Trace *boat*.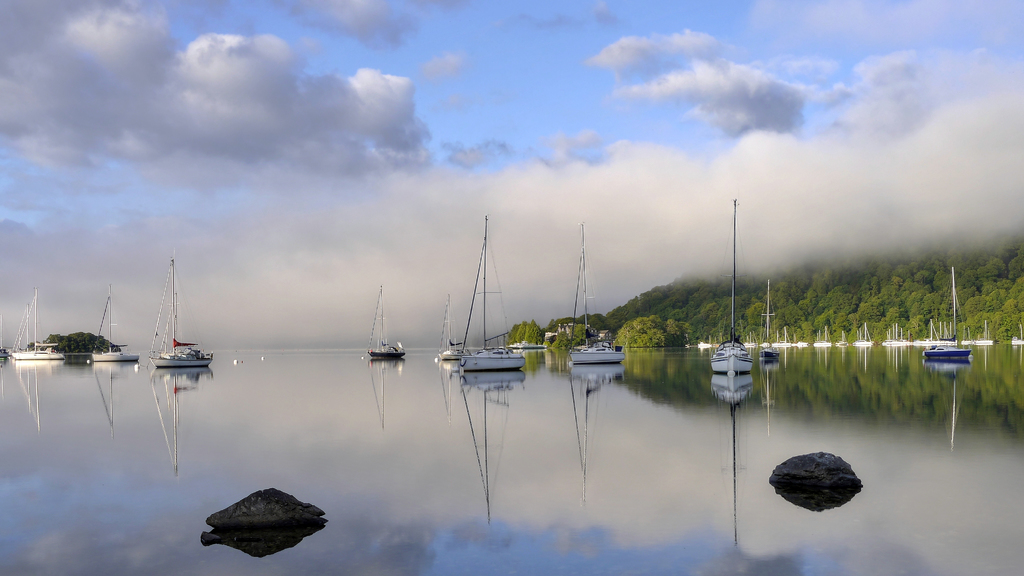
Traced to x1=145, y1=256, x2=218, y2=372.
